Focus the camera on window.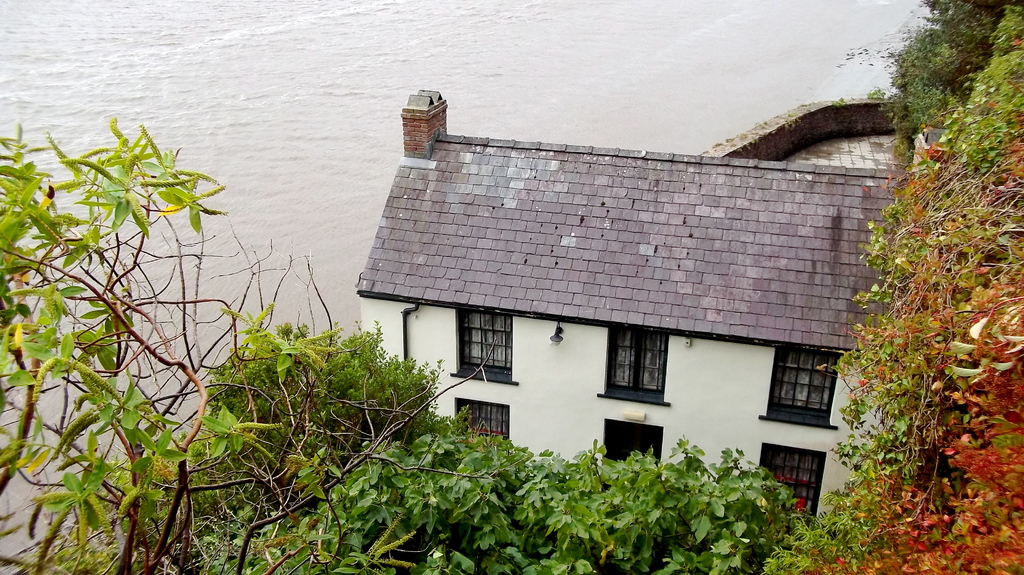
Focus region: [x1=767, y1=445, x2=824, y2=510].
